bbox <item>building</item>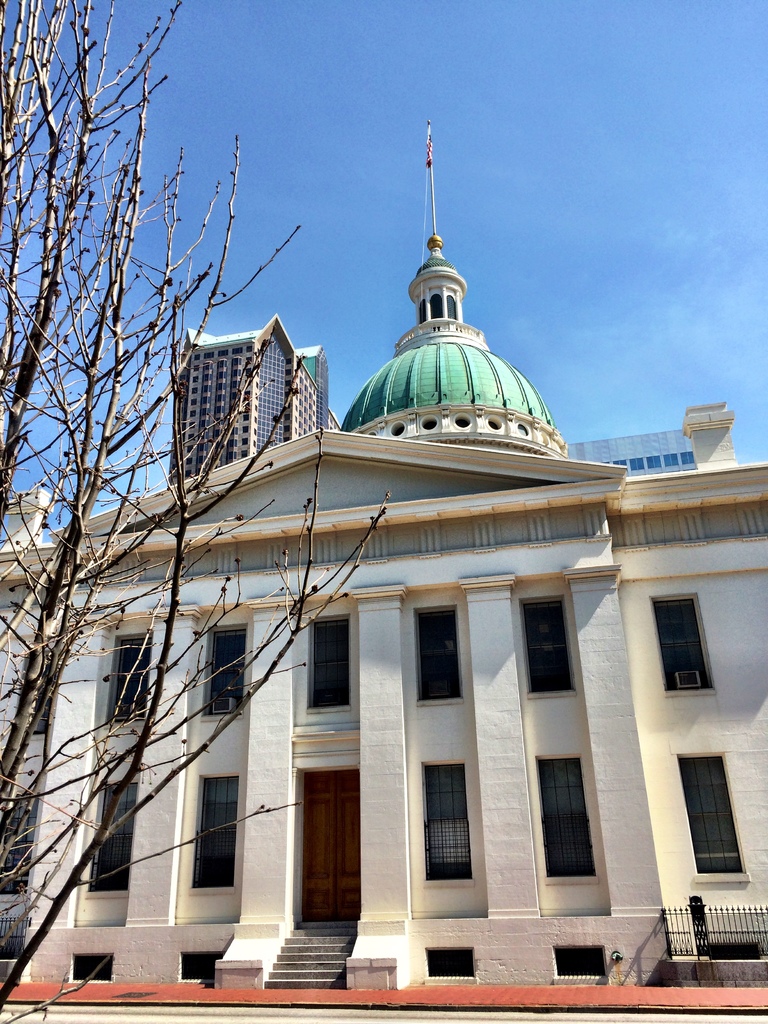
left=24, top=152, right=753, bottom=980
